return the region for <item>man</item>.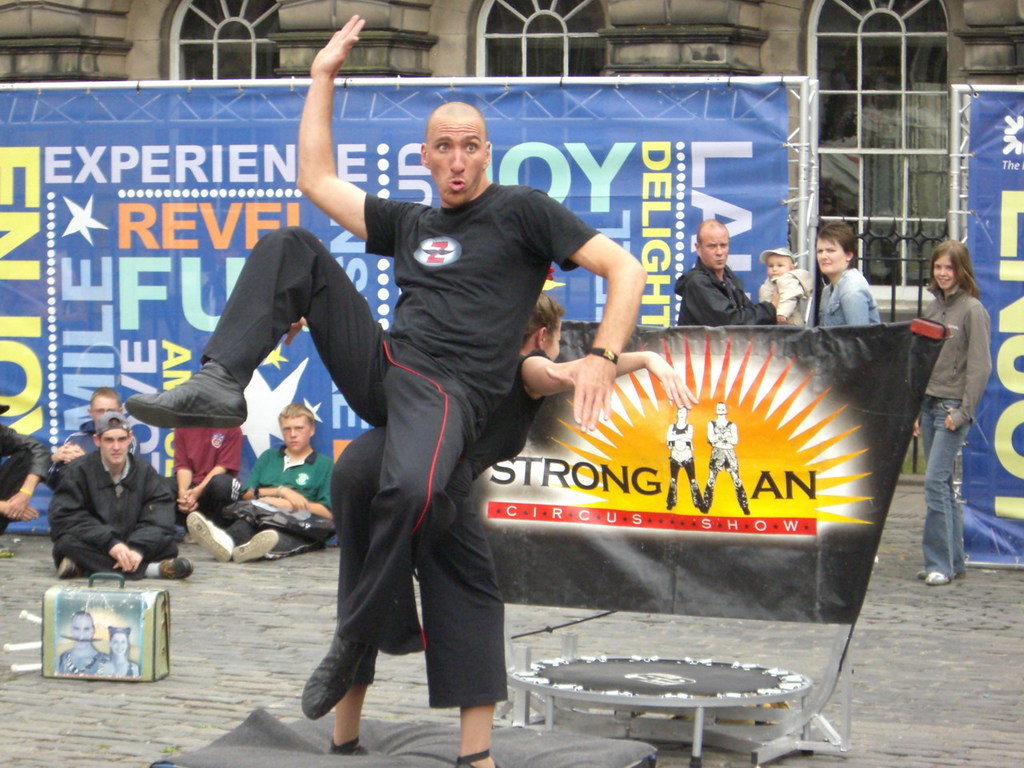
l=186, t=404, r=341, b=566.
